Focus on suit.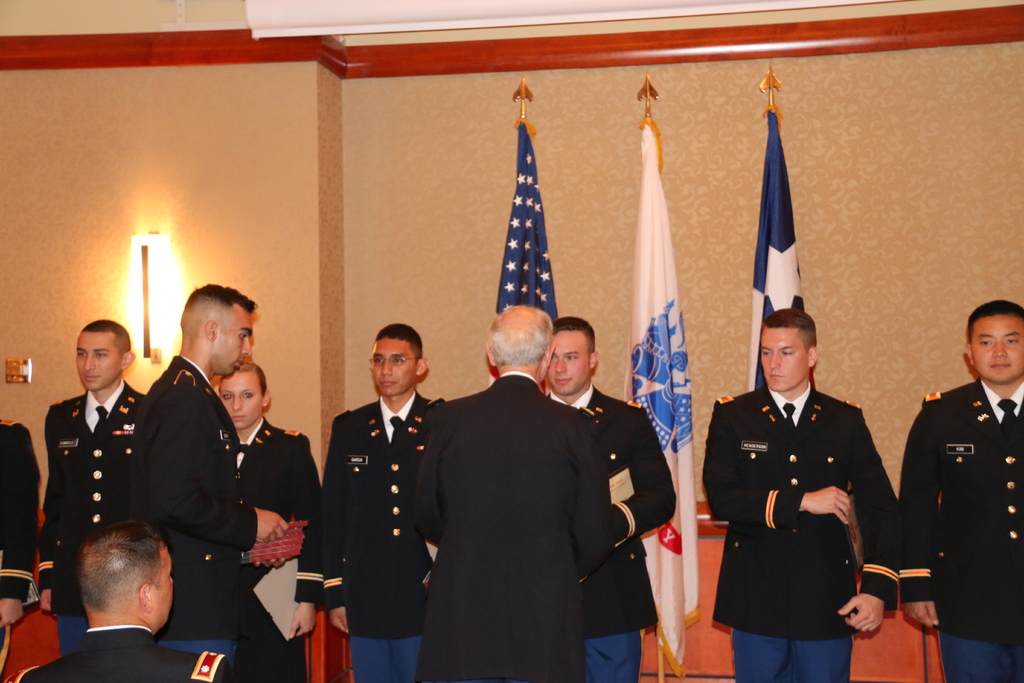
Focused at rect(303, 339, 457, 663).
